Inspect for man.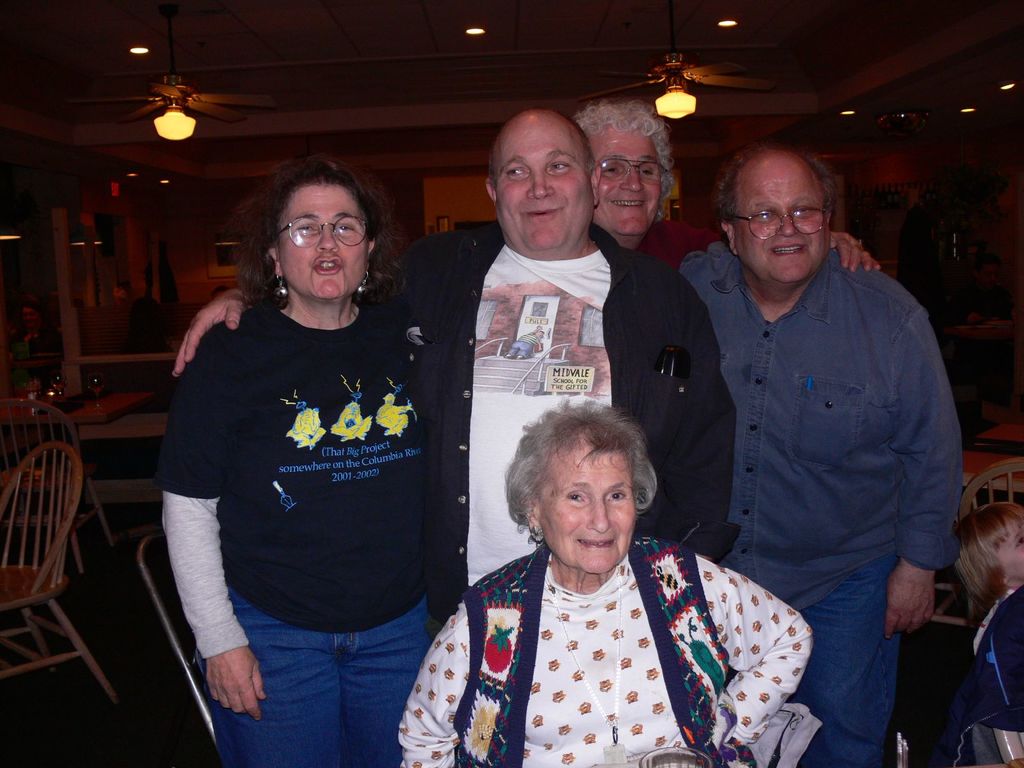
Inspection: box=[180, 106, 740, 636].
